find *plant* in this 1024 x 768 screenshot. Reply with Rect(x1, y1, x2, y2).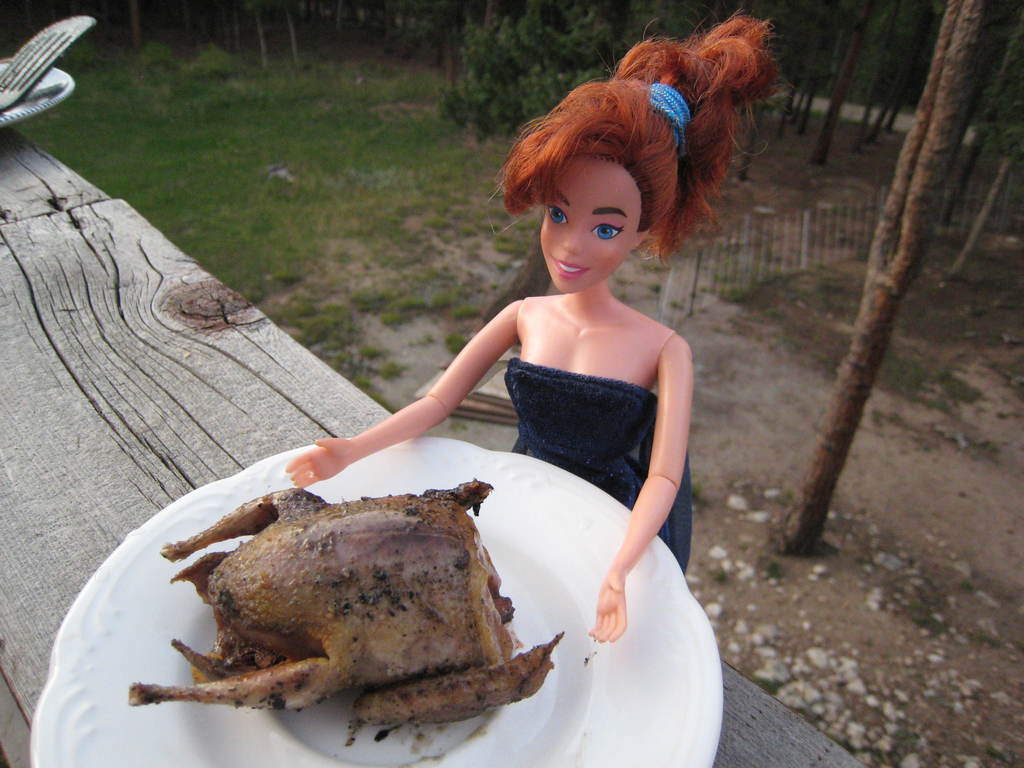
Rect(57, 36, 109, 73).
